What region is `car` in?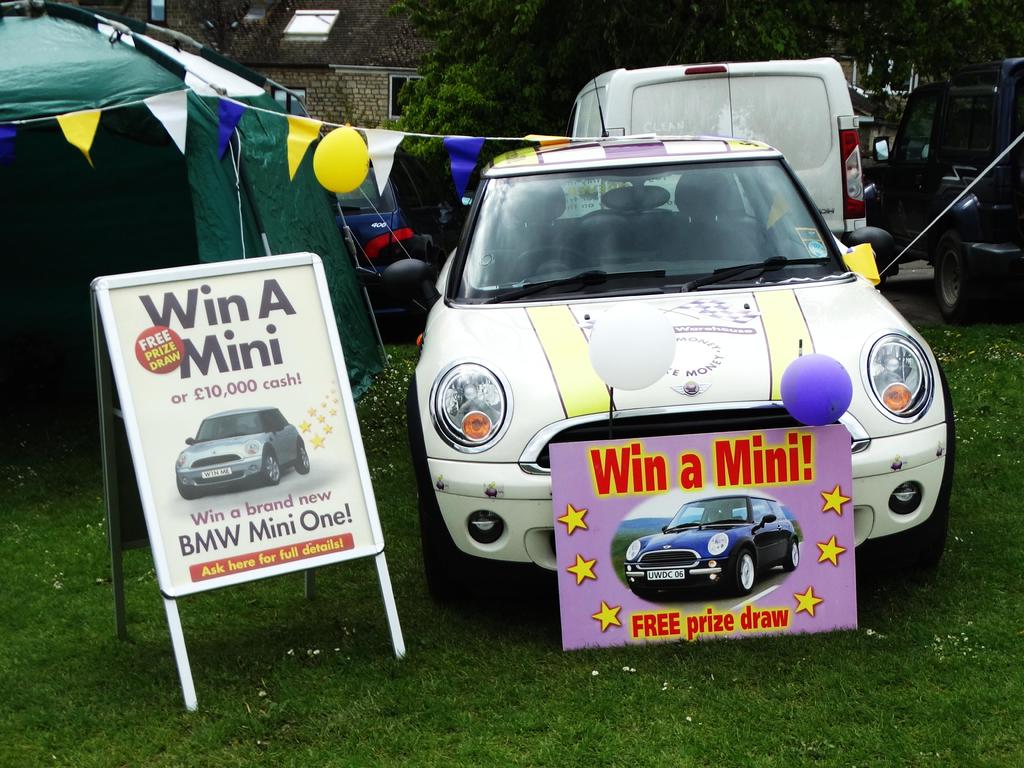
<region>403, 132, 957, 603</region>.
